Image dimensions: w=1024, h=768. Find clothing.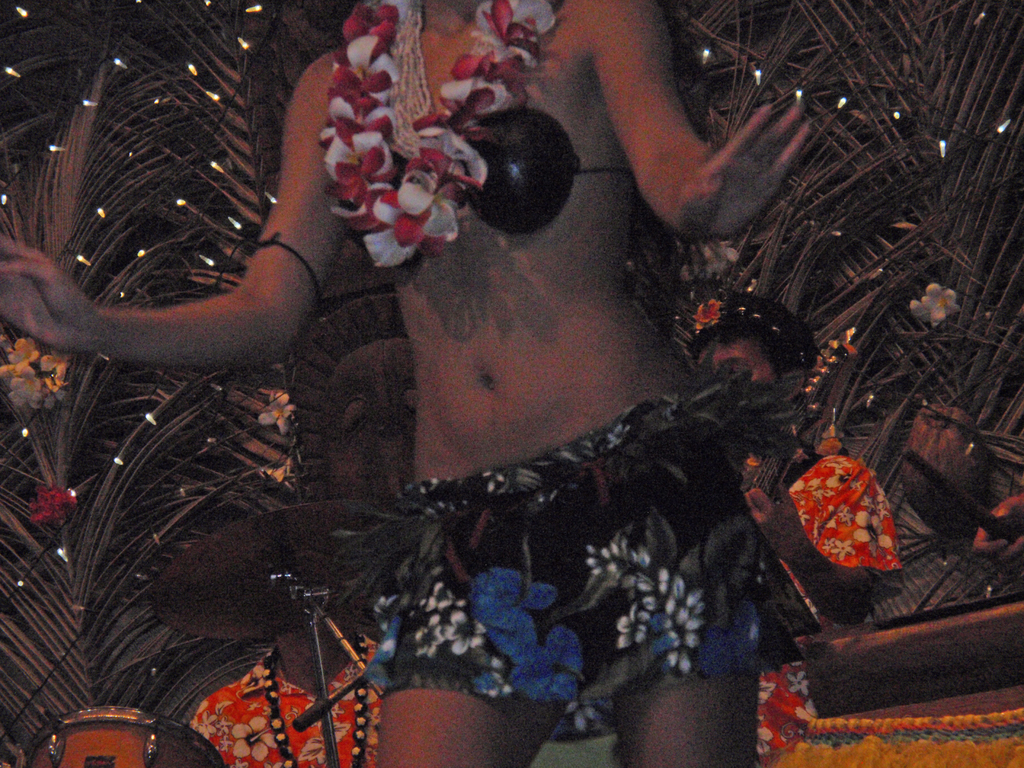
346/107/826/743.
